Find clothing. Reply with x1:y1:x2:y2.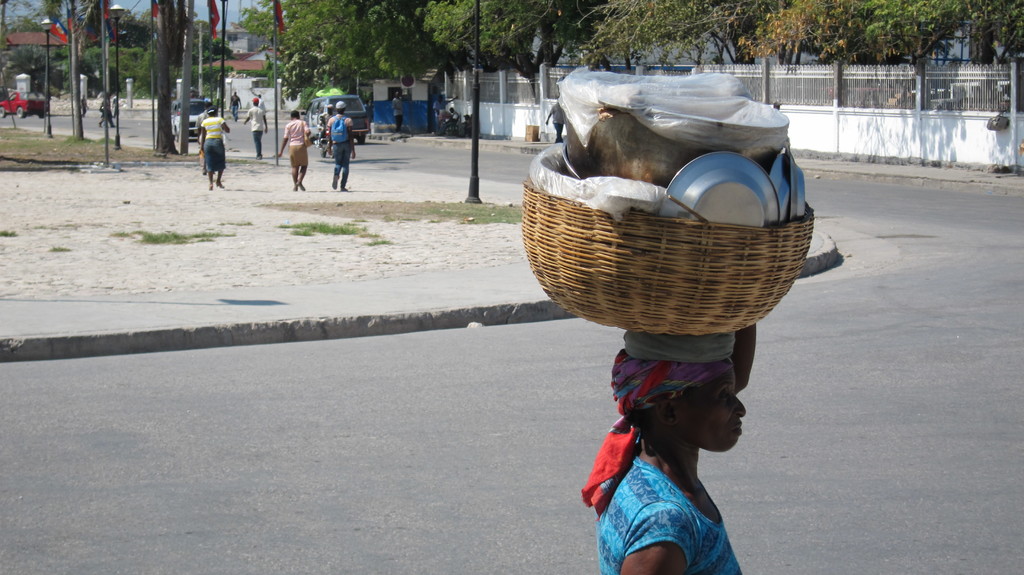
586:414:769:560.
